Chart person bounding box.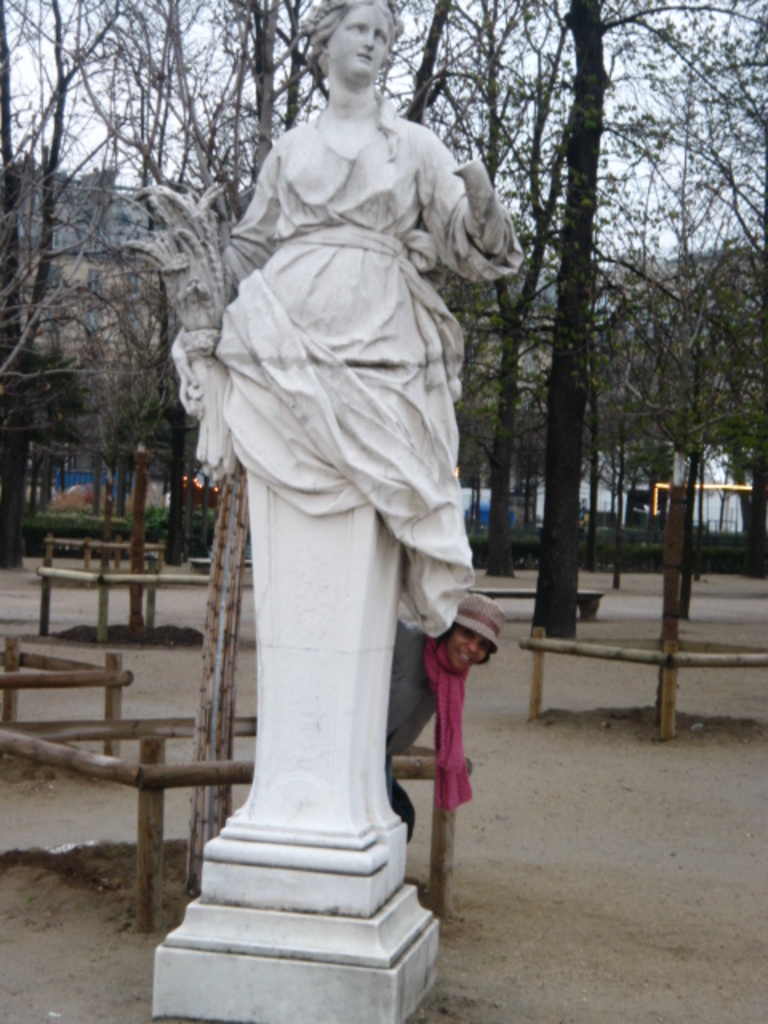
Charted: x1=171 y1=0 x2=525 y2=632.
